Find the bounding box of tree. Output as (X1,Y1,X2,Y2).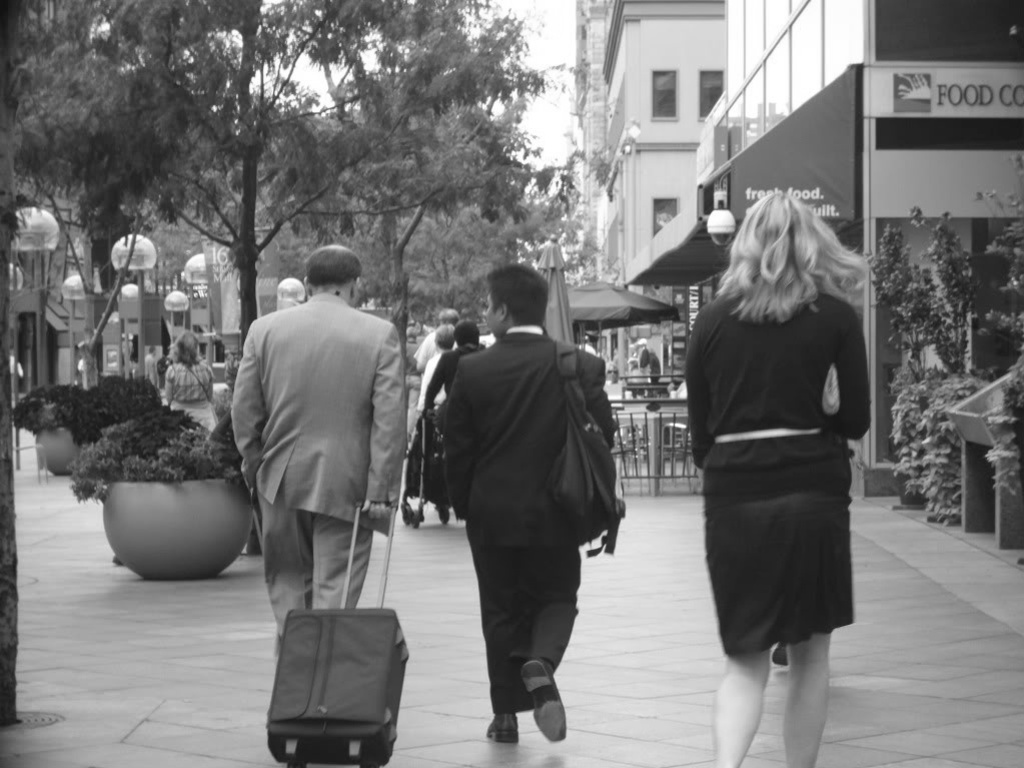
(6,0,590,487).
